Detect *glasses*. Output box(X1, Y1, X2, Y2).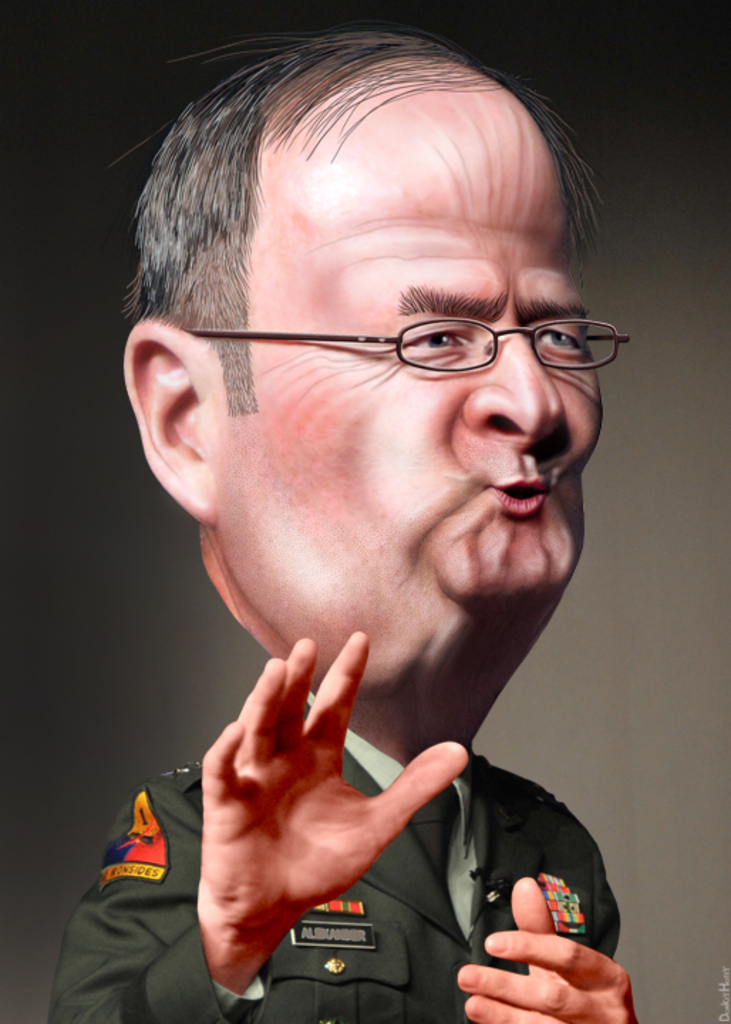
box(196, 317, 654, 385).
